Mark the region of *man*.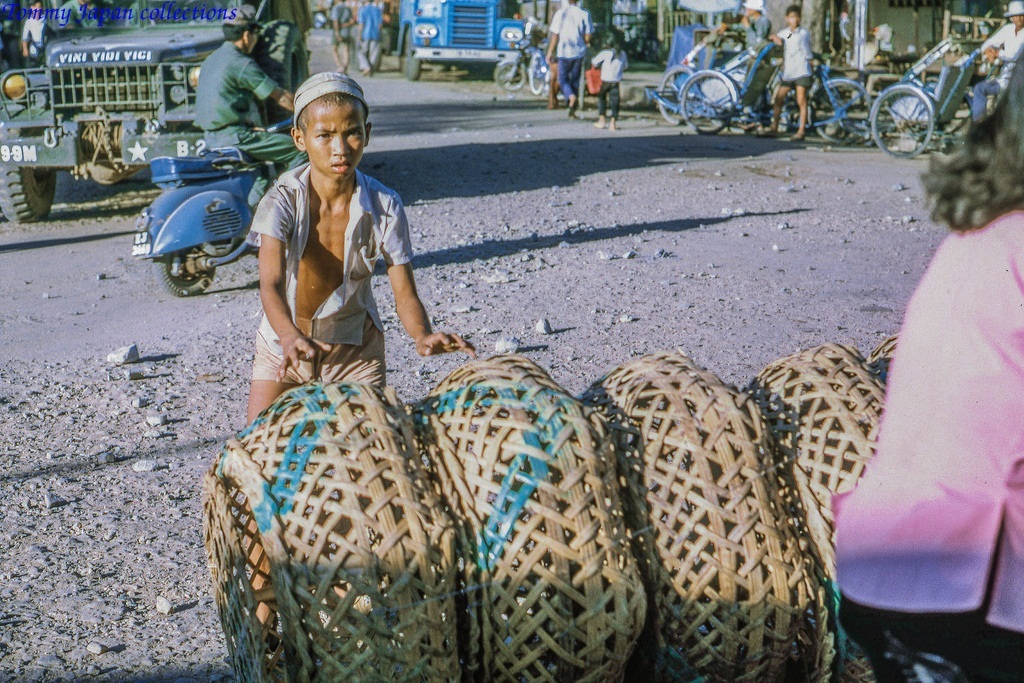
Region: detection(24, 0, 52, 67).
